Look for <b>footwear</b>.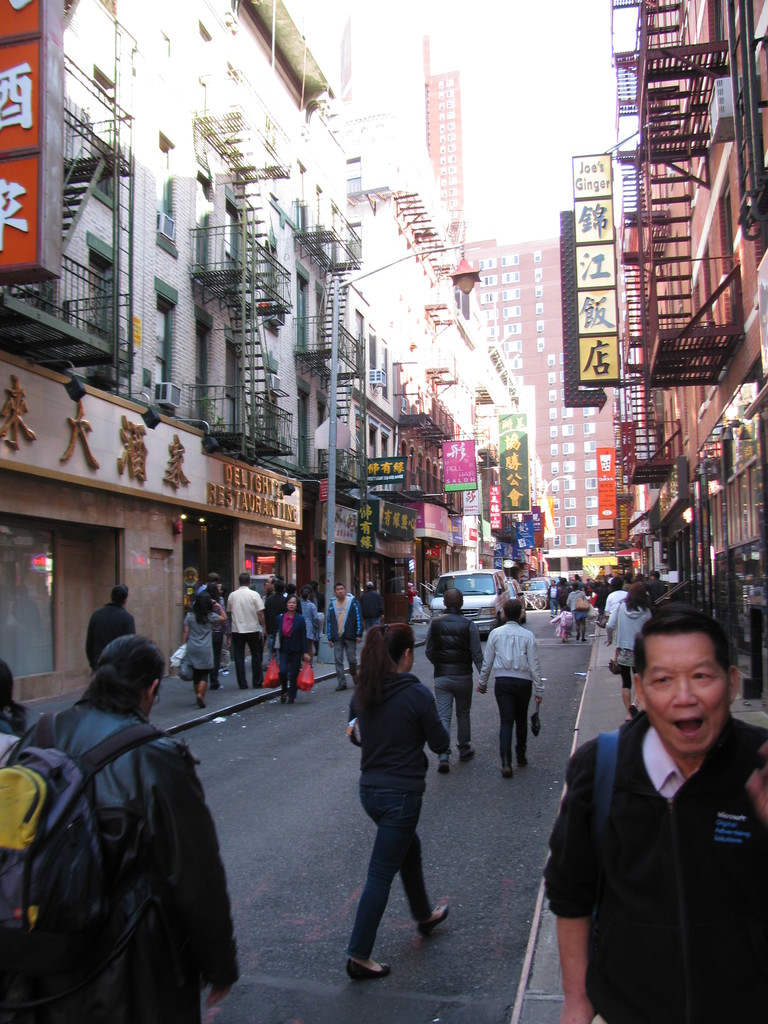
Found: bbox=(457, 749, 473, 760).
